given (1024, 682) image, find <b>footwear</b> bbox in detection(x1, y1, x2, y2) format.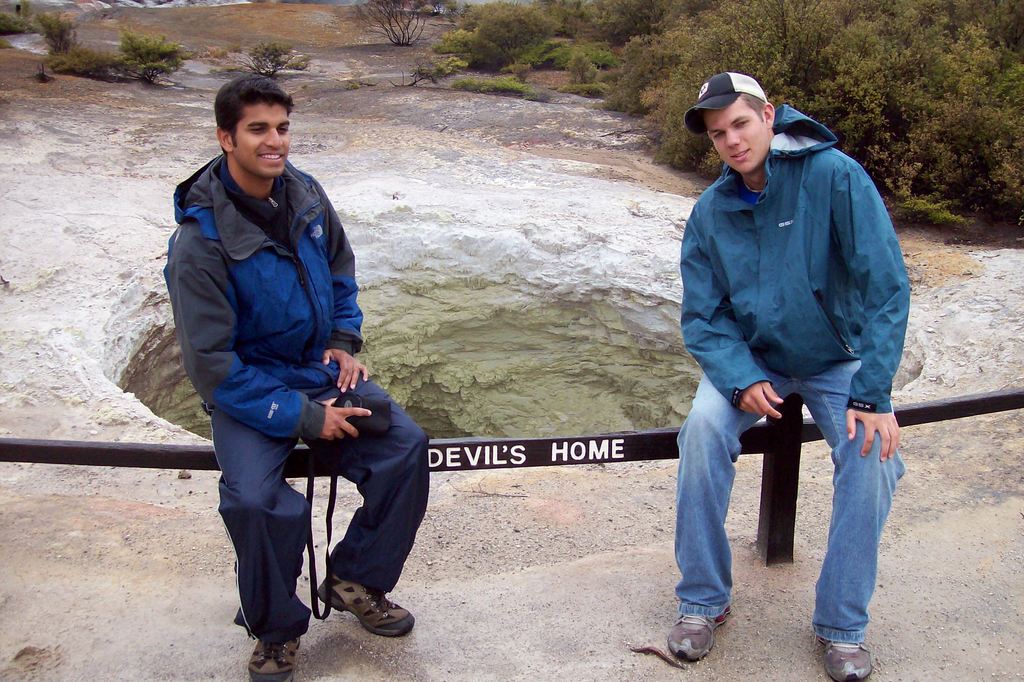
detection(666, 615, 730, 662).
